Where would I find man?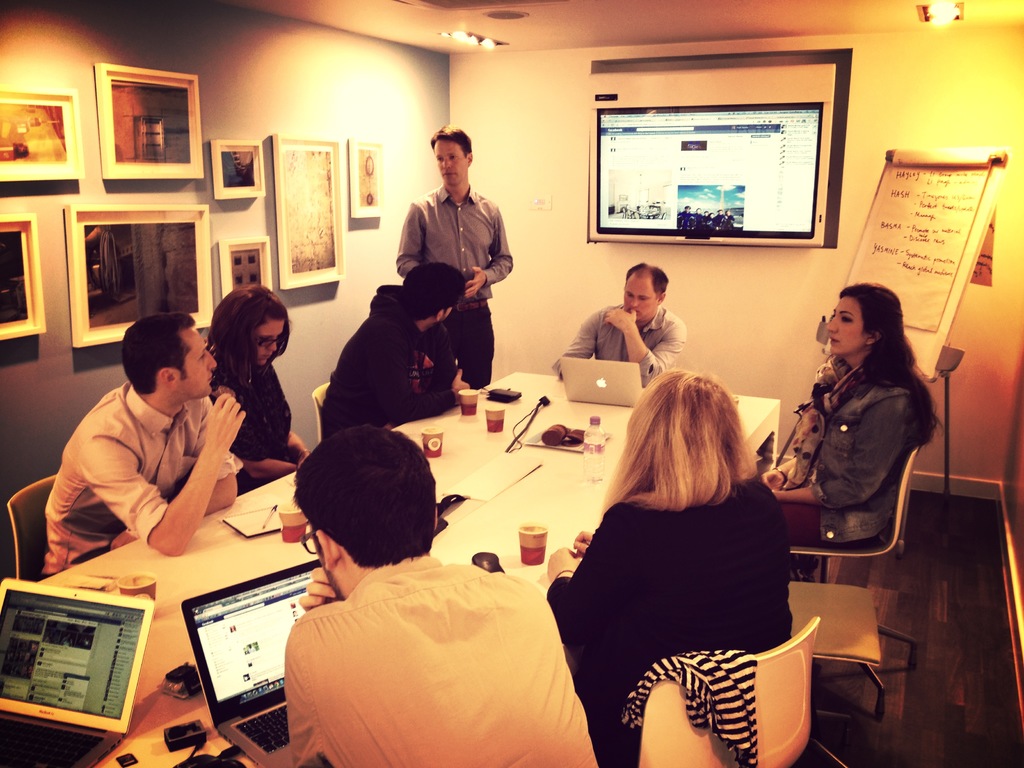
At [x1=33, y1=312, x2=248, y2=582].
